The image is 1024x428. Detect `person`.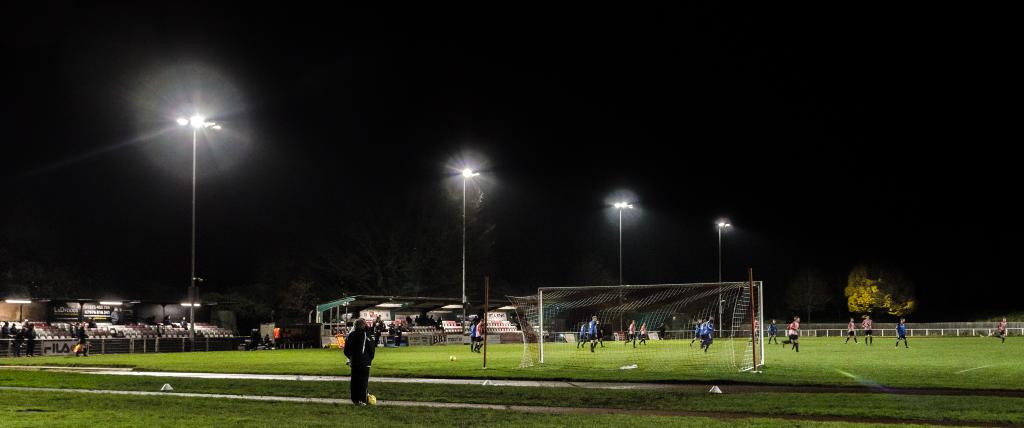
Detection: 749:322:765:347.
